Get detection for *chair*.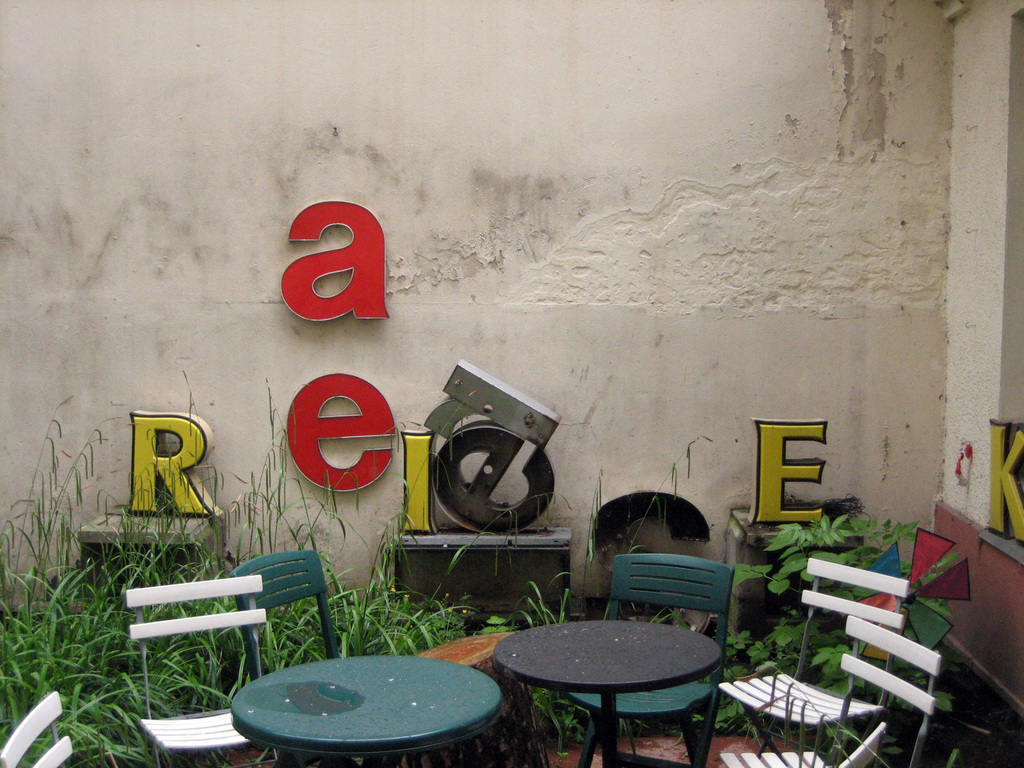
Detection: box=[836, 722, 885, 767].
